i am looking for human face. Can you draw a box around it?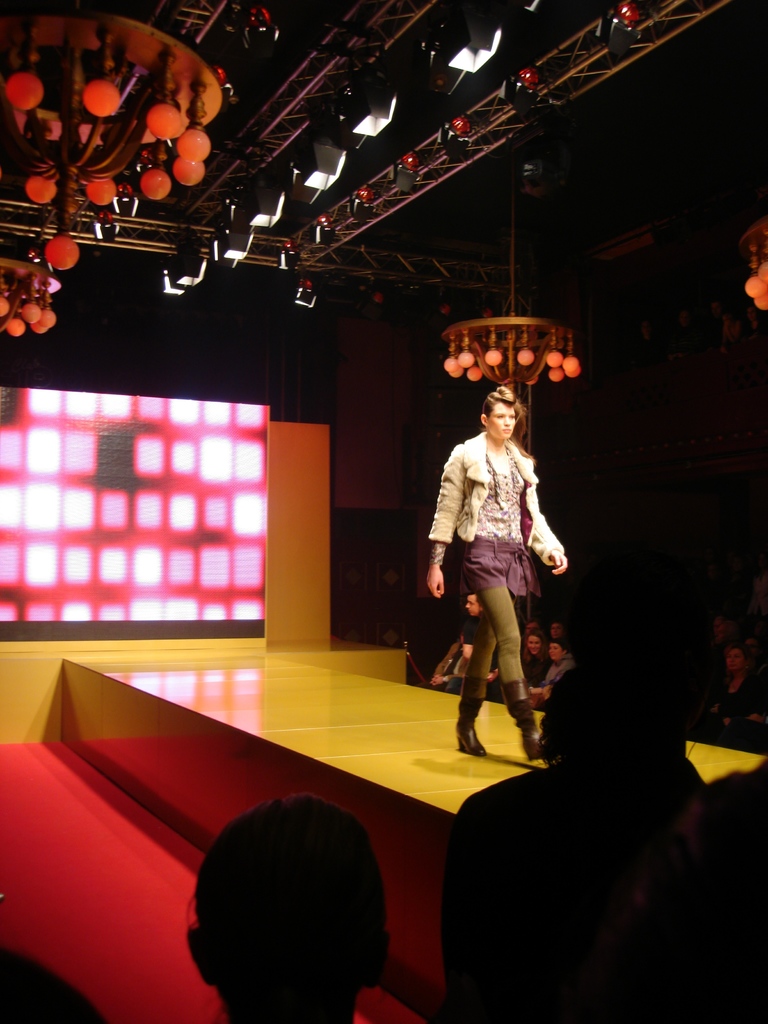
Sure, the bounding box is 725/650/742/670.
